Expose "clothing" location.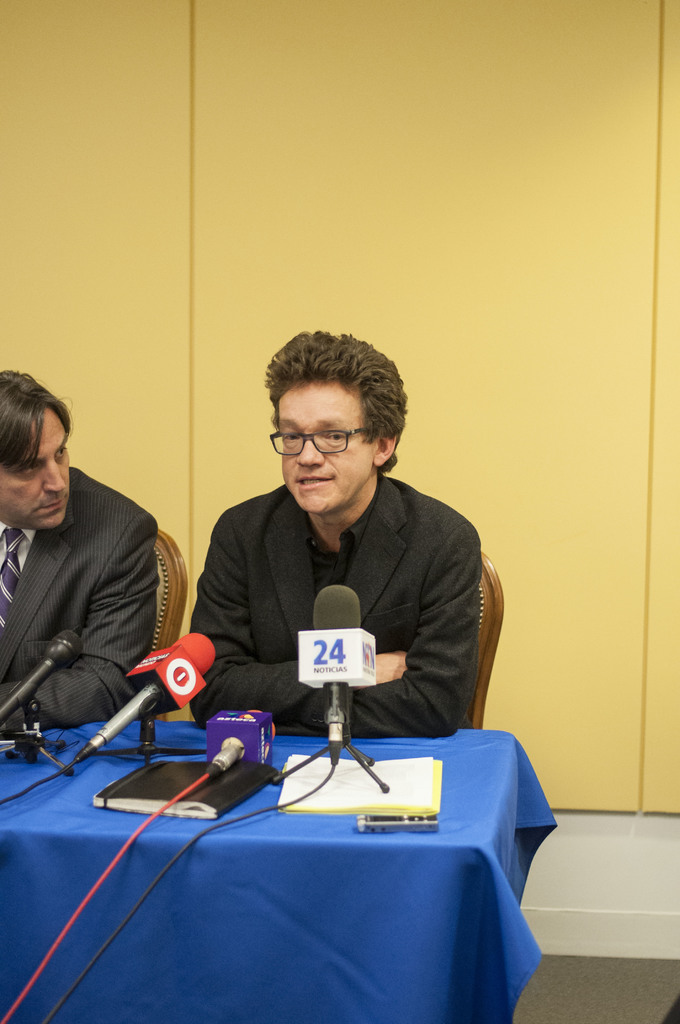
Exposed at (left=0, top=461, right=170, bottom=728).
